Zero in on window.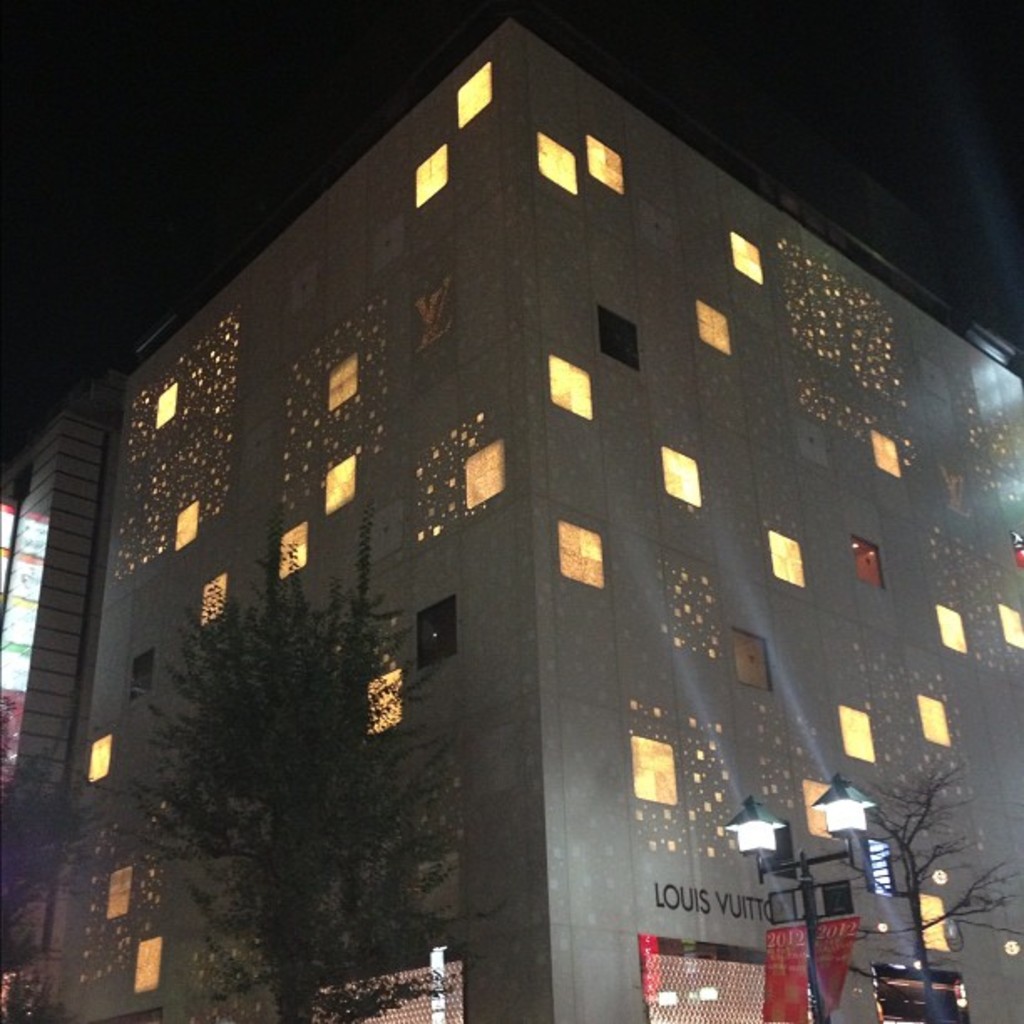
Zeroed in: bbox=(798, 780, 850, 843).
